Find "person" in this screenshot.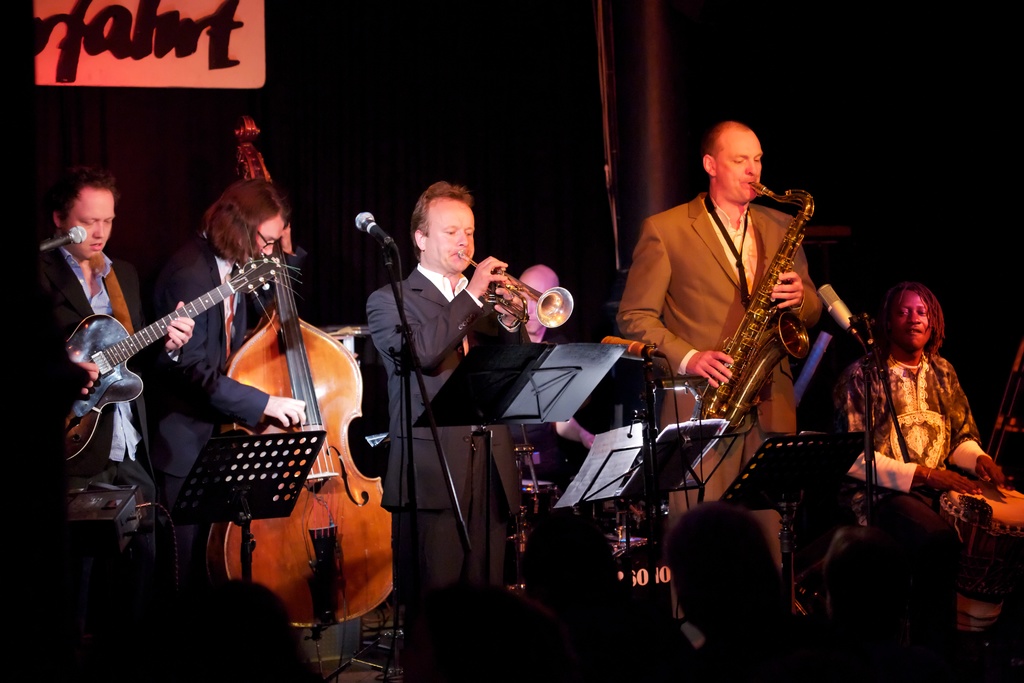
The bounding box for "person" is [left=837, top=284, right=1005, bottom=579].
